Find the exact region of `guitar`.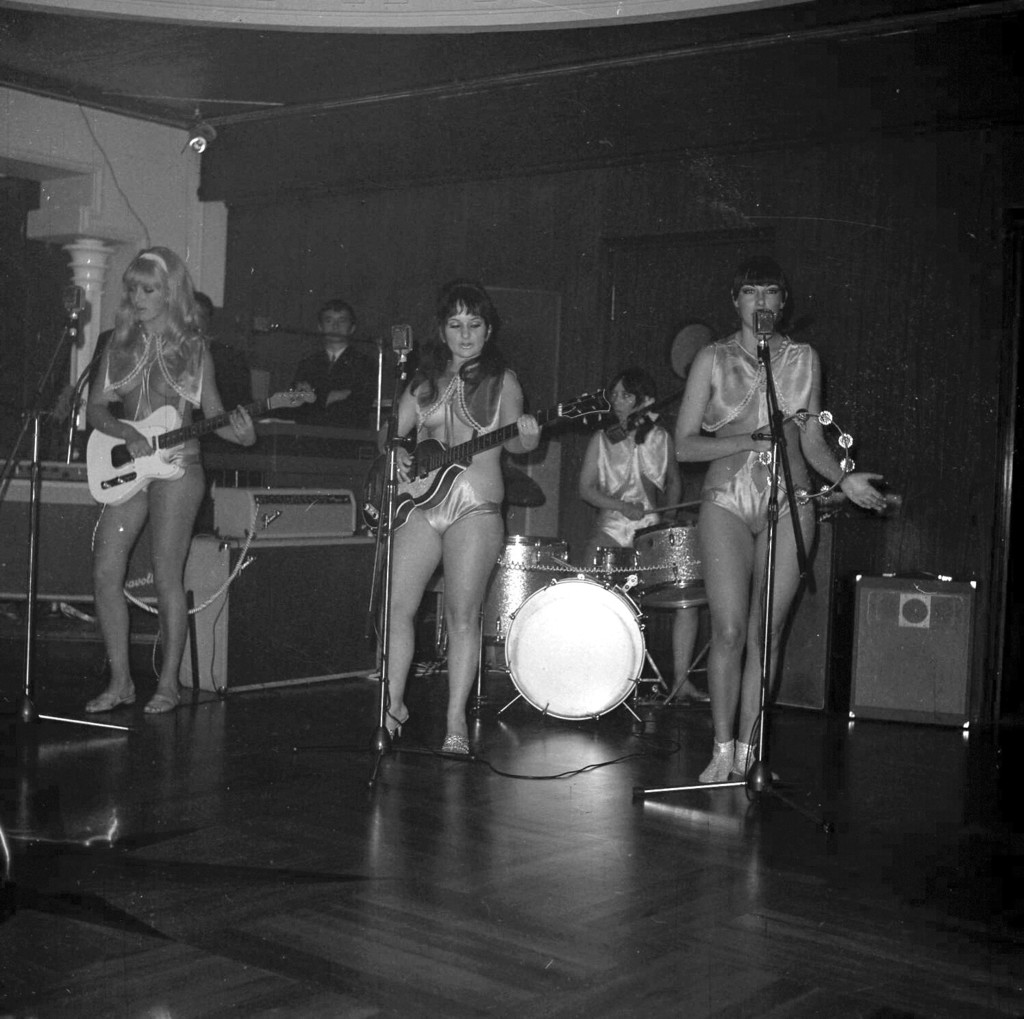
Exact region: x1=351 y1=379 x2=612 y2=537.
